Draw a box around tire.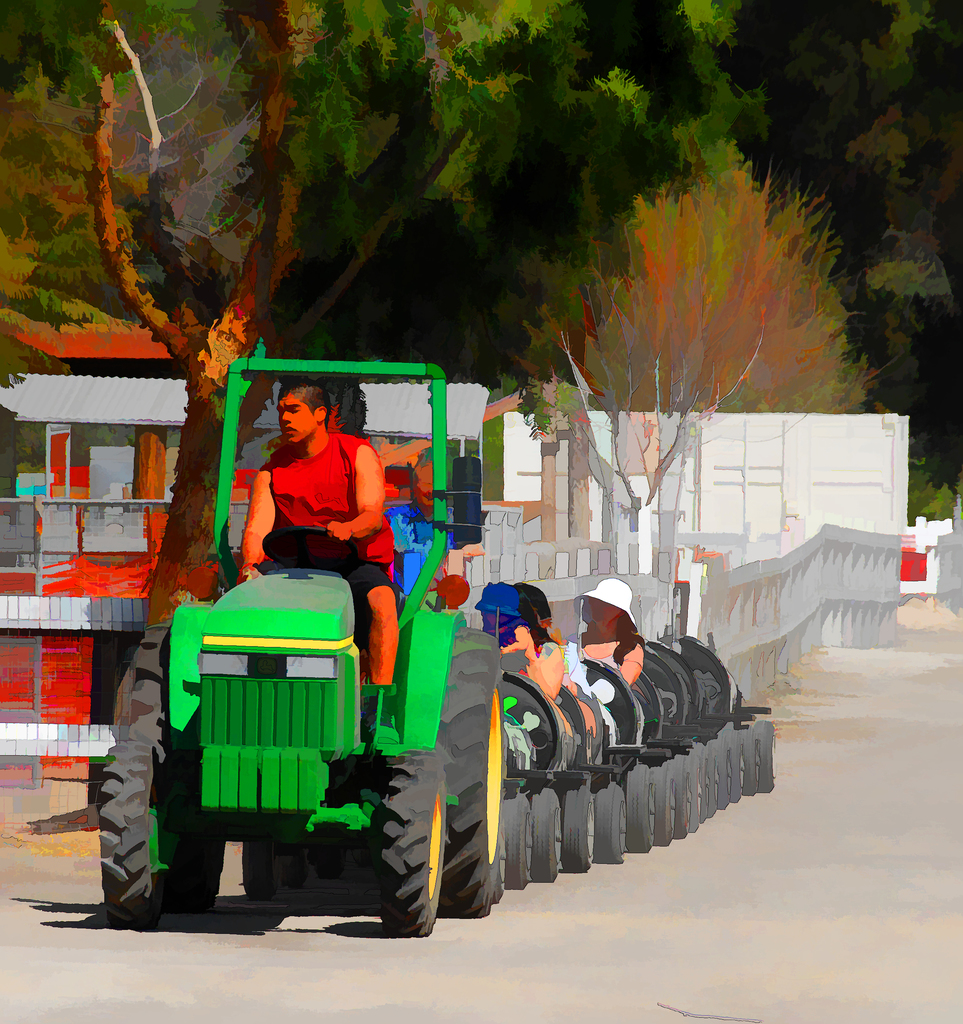
left=630, top=760, right=658, bottom=851.
